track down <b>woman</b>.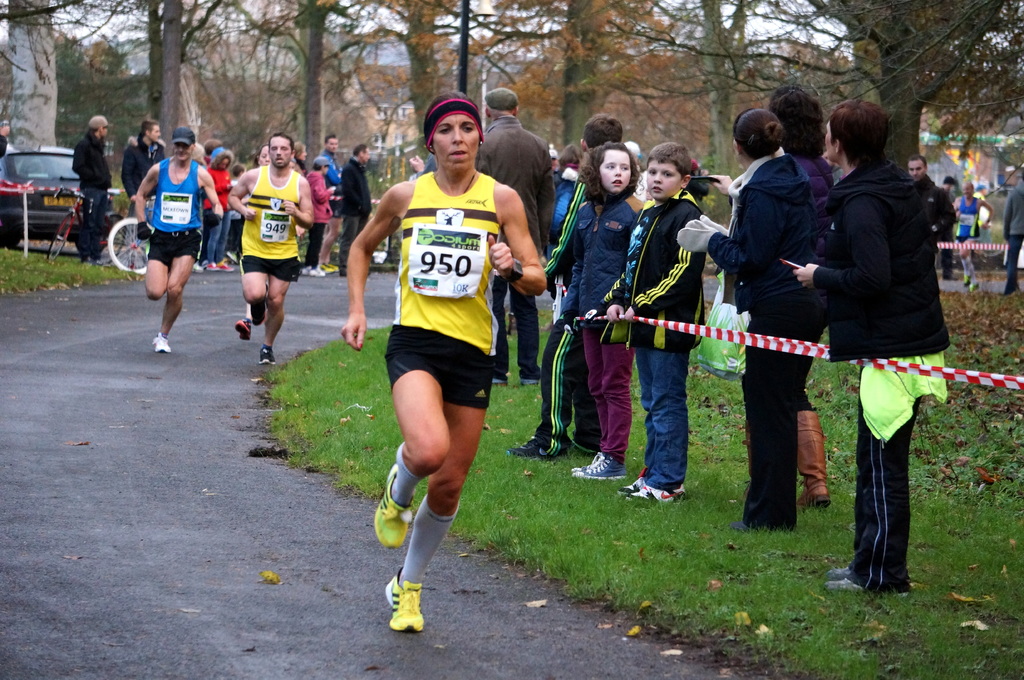
Tracked to [left=301, top=153, right=340, bottom=281].
